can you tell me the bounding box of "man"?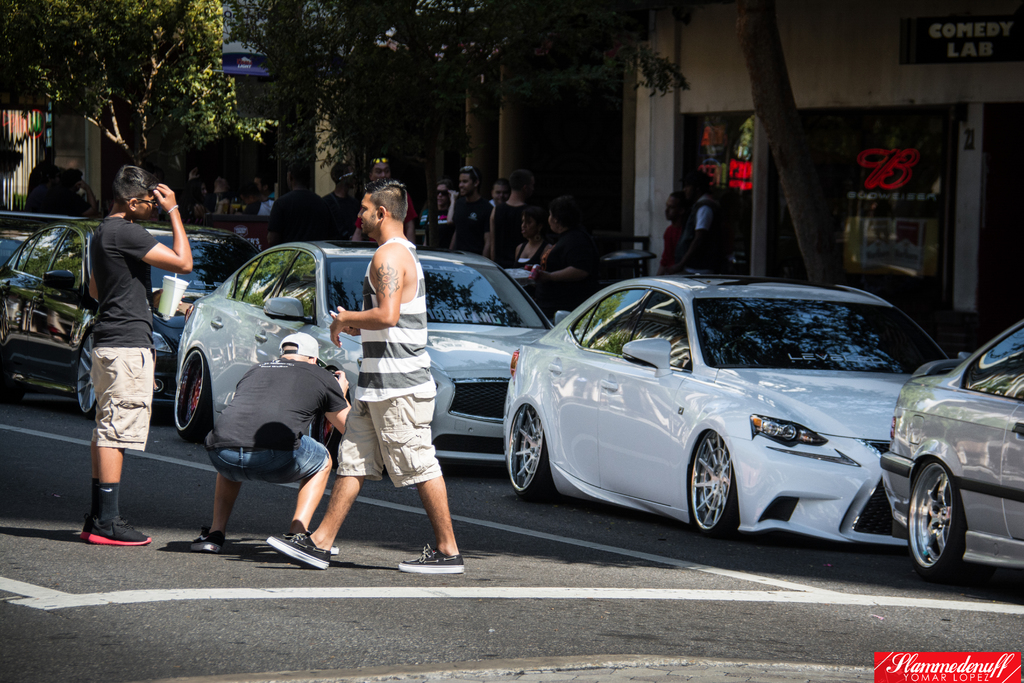
264:176:467:573.
